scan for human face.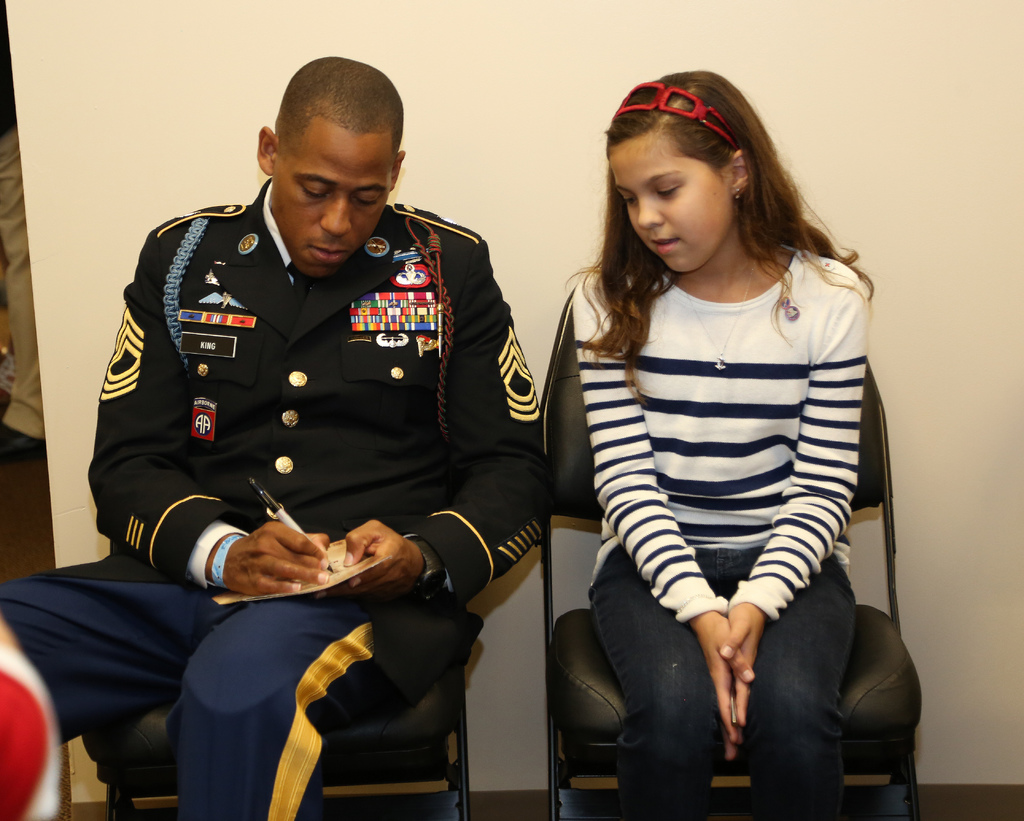
Scan result: [605,132,738,273].
